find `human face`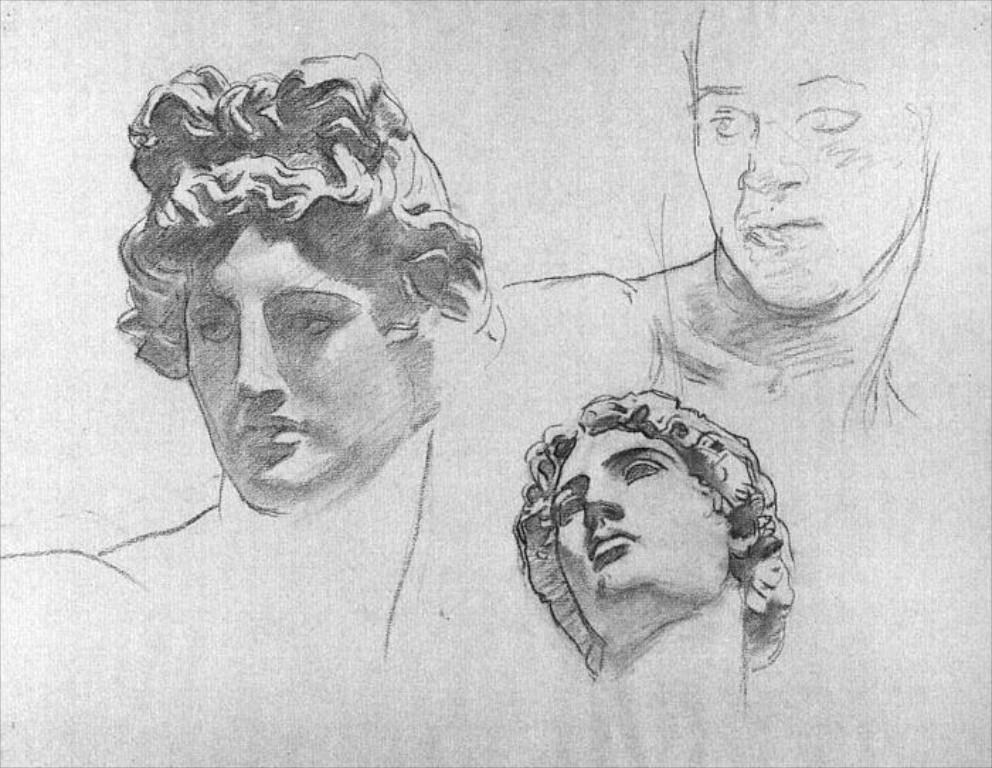
left=547, top=436, right=733, bottom=642
